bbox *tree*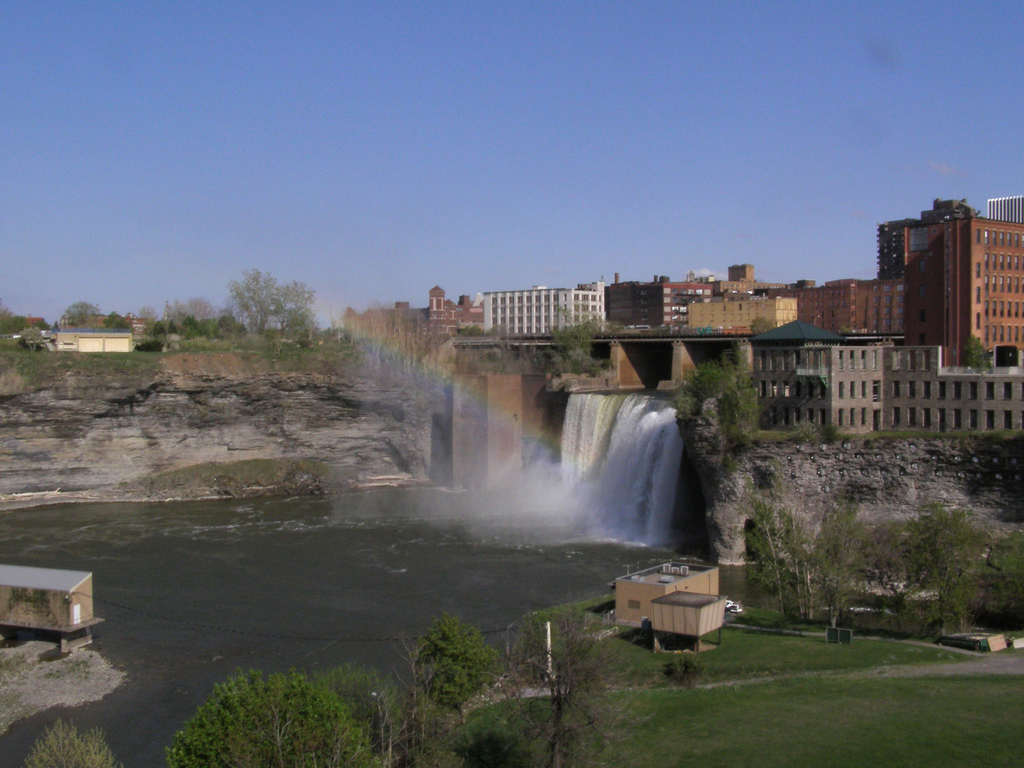
639:352:810:464
